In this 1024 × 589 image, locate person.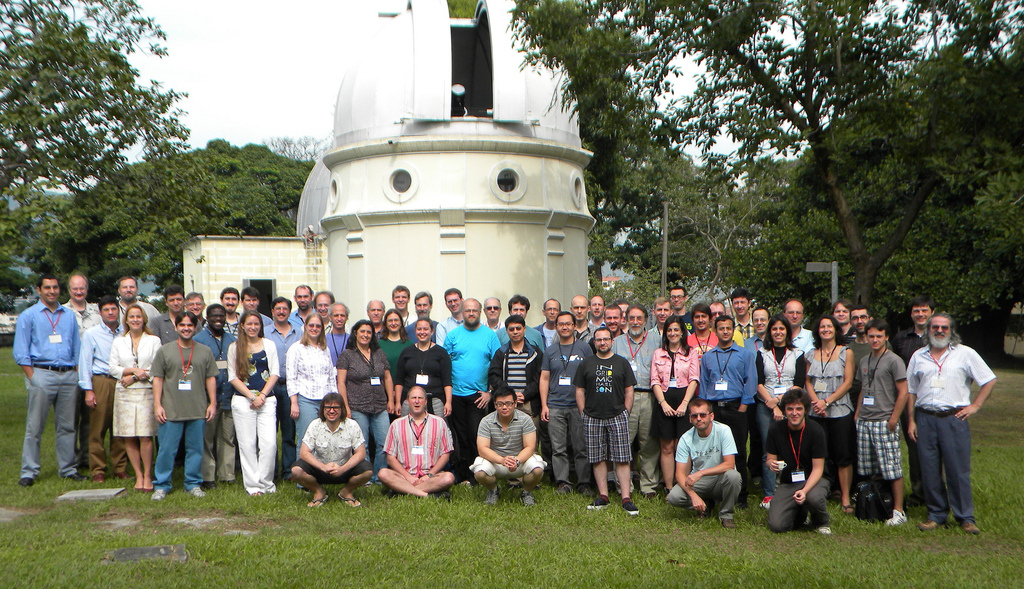
Bounding box: Rect(337, 311, 389, 483).
